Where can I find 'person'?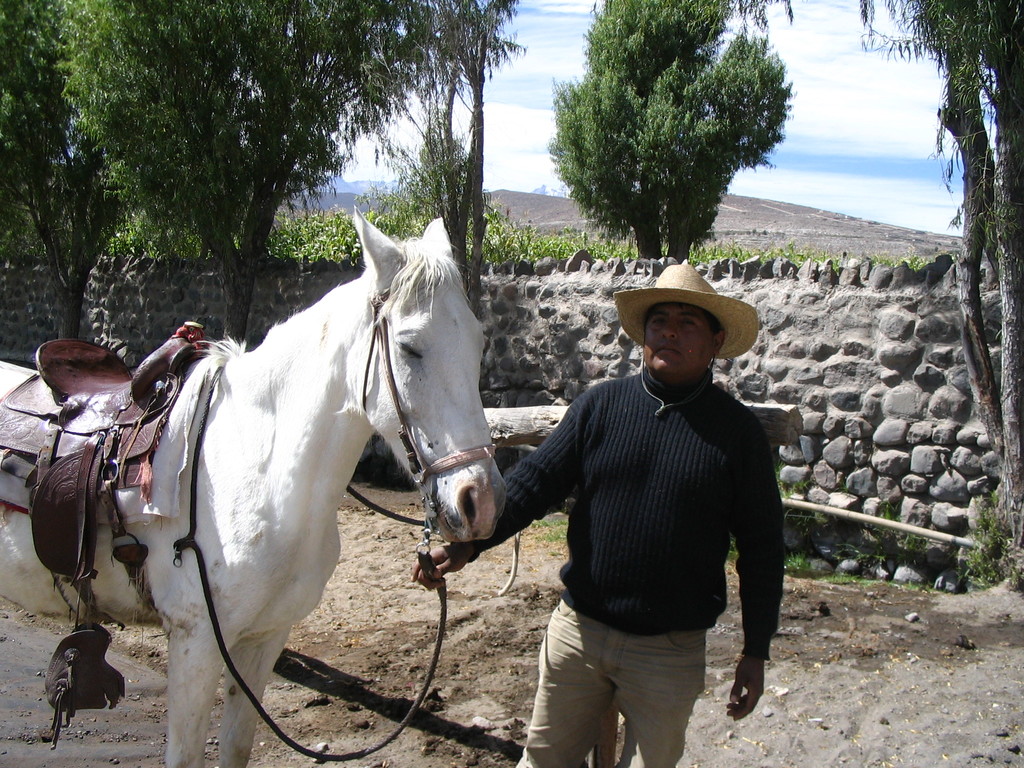
You can find it at bbox=(410, 255, 789, 767).
